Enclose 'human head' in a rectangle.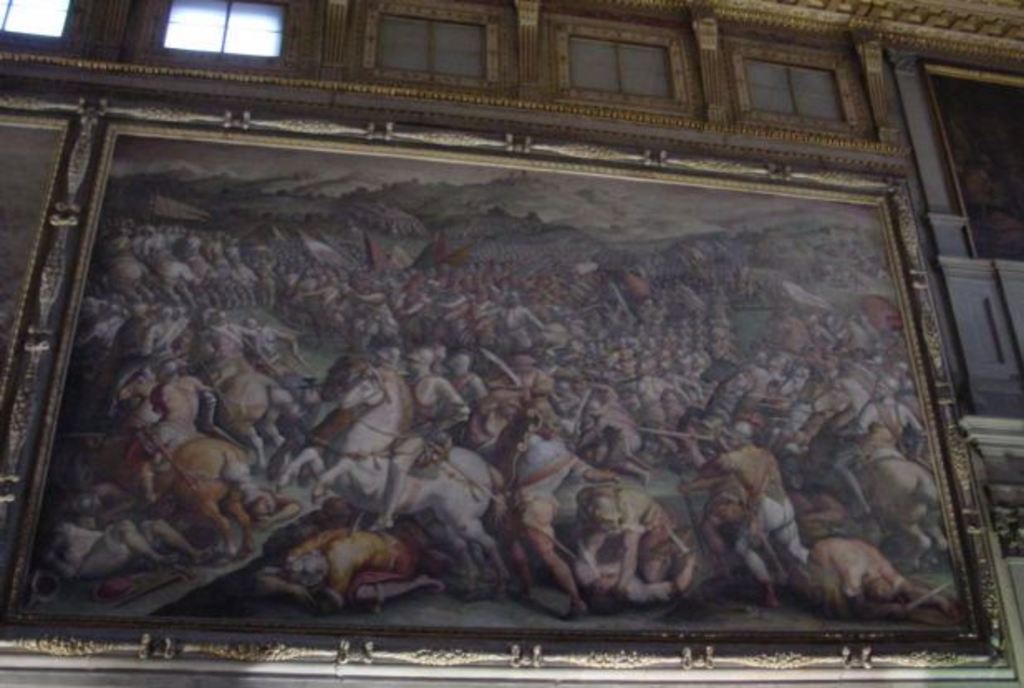
[x1=572, y1=486, x2=620, y2=535].
